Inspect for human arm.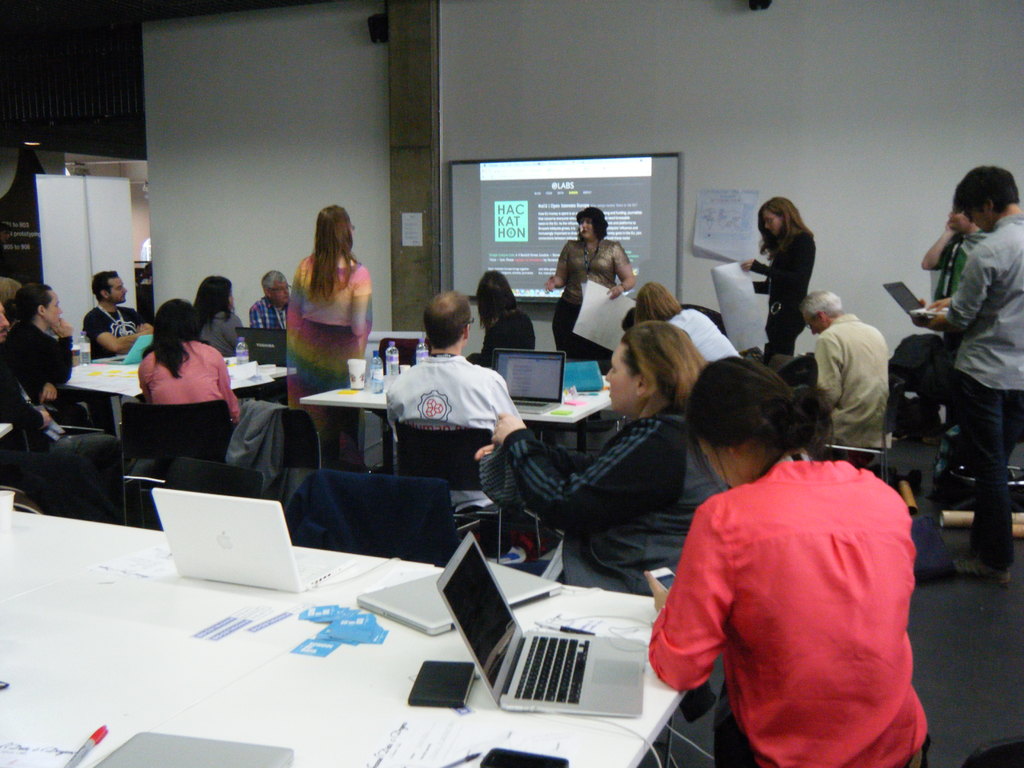
Inspection: (x1=35, y1=321, x2=82, y2=385).
